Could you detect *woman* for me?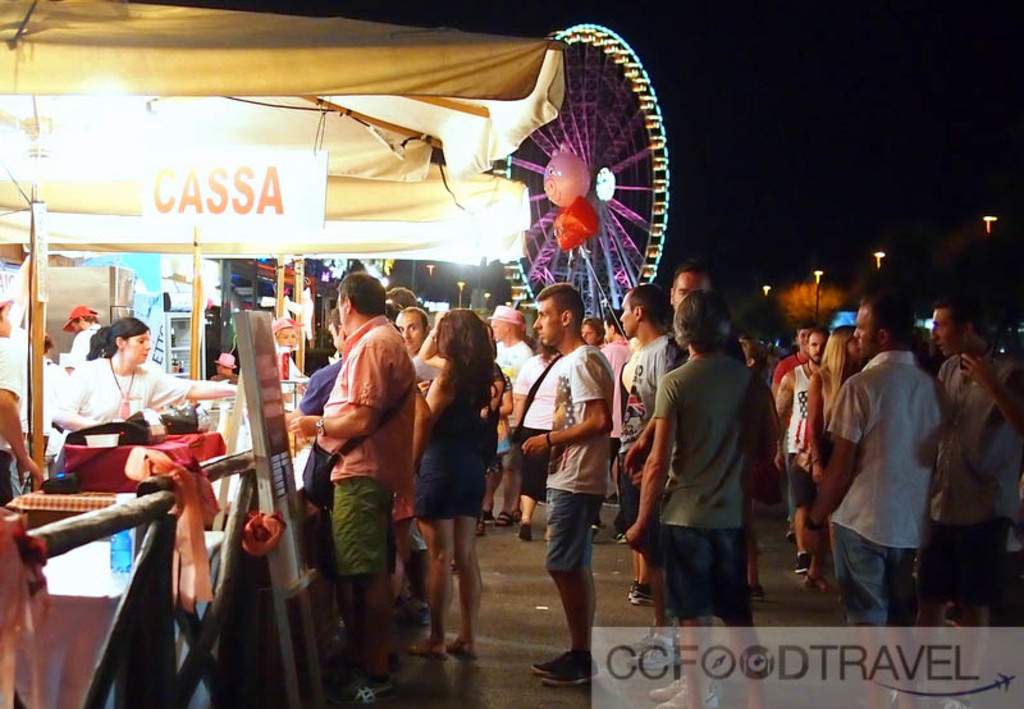
Detection result: [508,338,562,543].
